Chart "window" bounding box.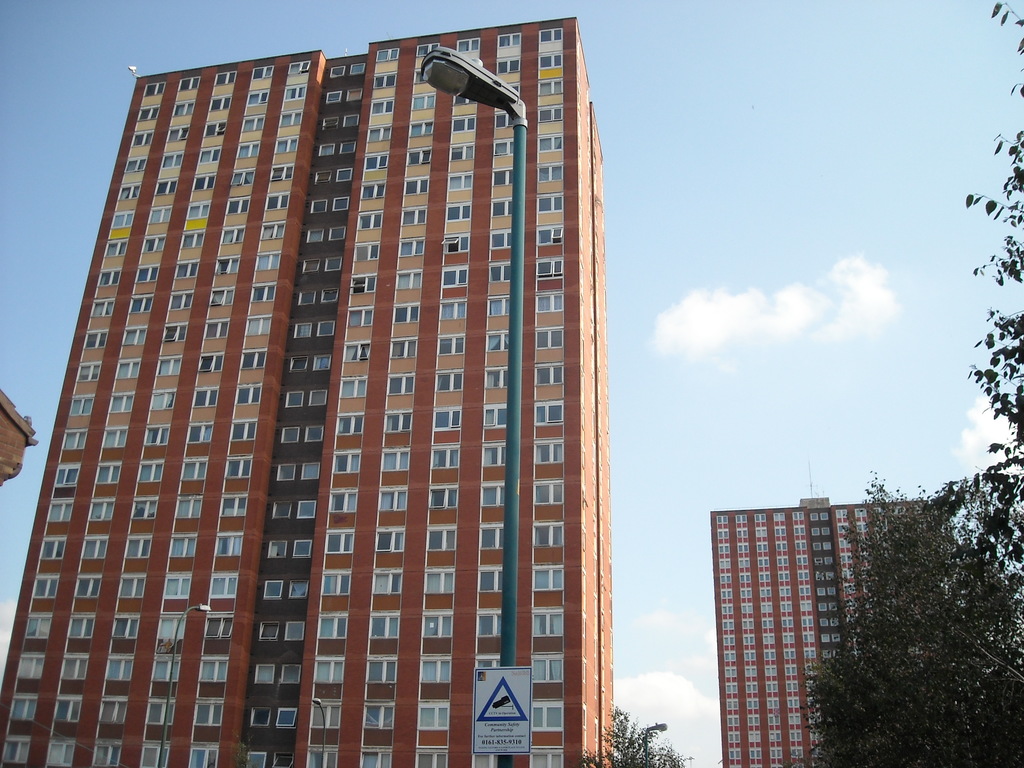
Charted: box=[493, 168, 515, 186].
